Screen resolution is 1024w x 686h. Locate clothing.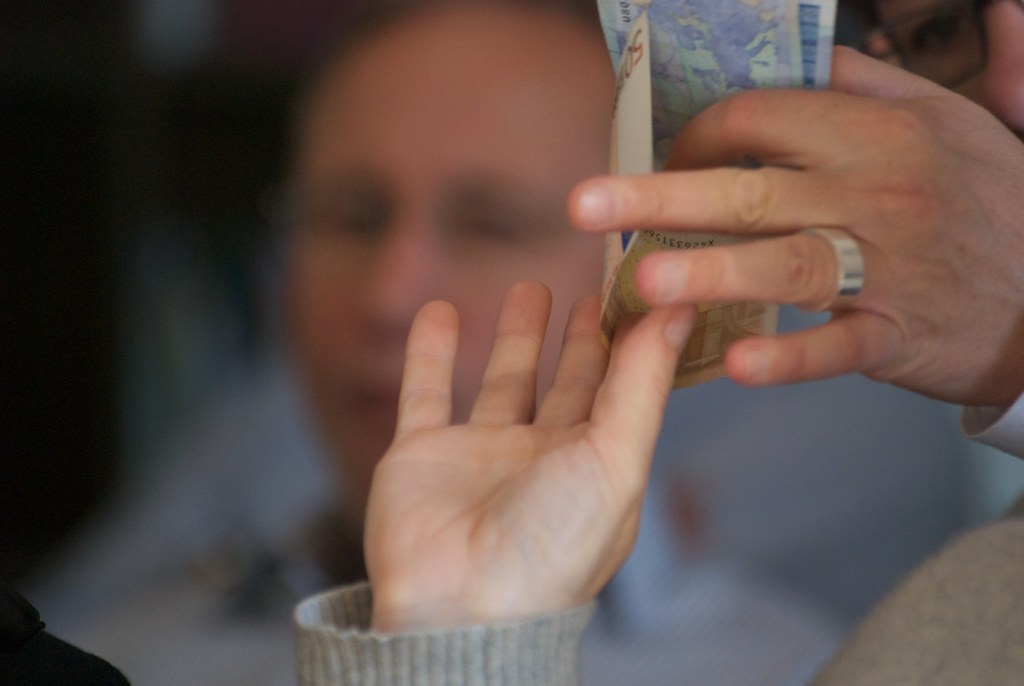
bbox(287, 582, 598, 685).
